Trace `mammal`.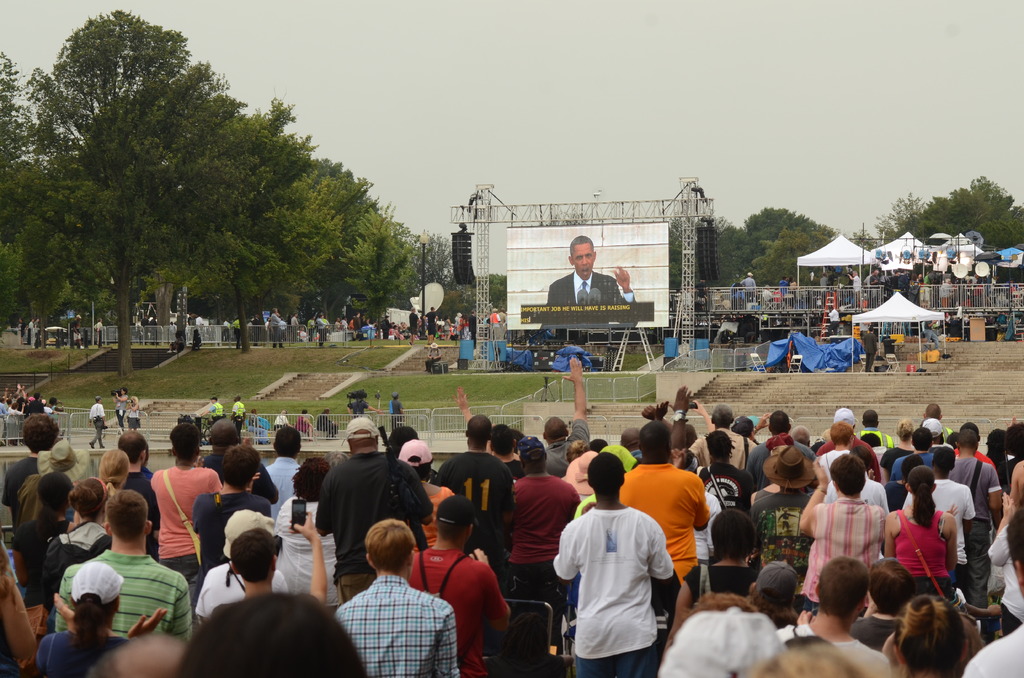
Traced to crop(386, 422, 416, 458).
